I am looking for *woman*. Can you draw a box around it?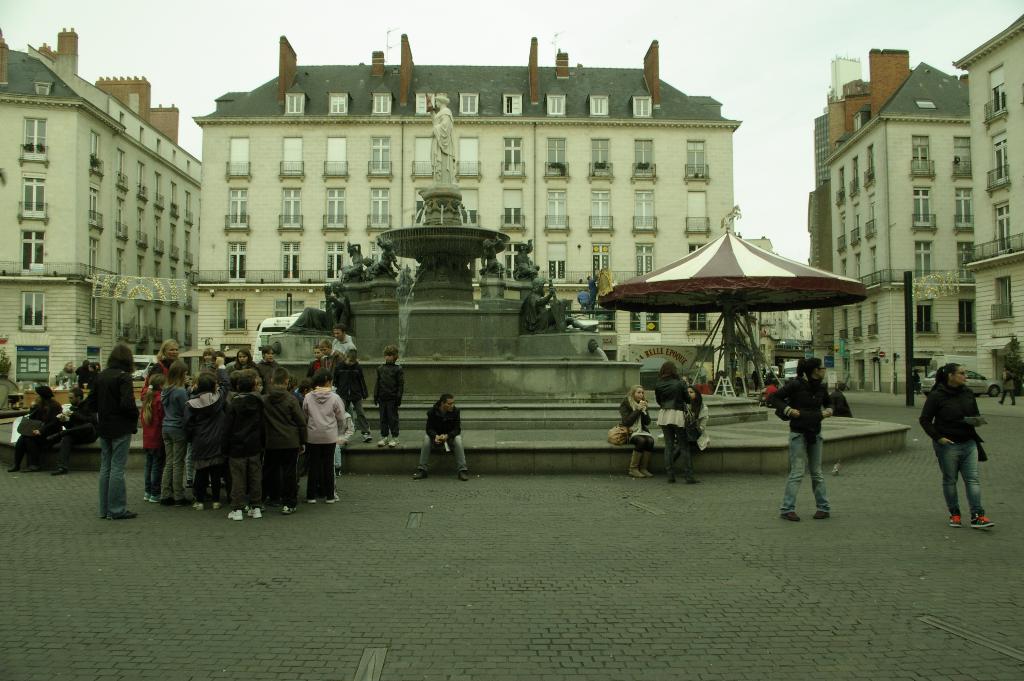
Sure, the bounding box is [10, 388, 64, 475].
